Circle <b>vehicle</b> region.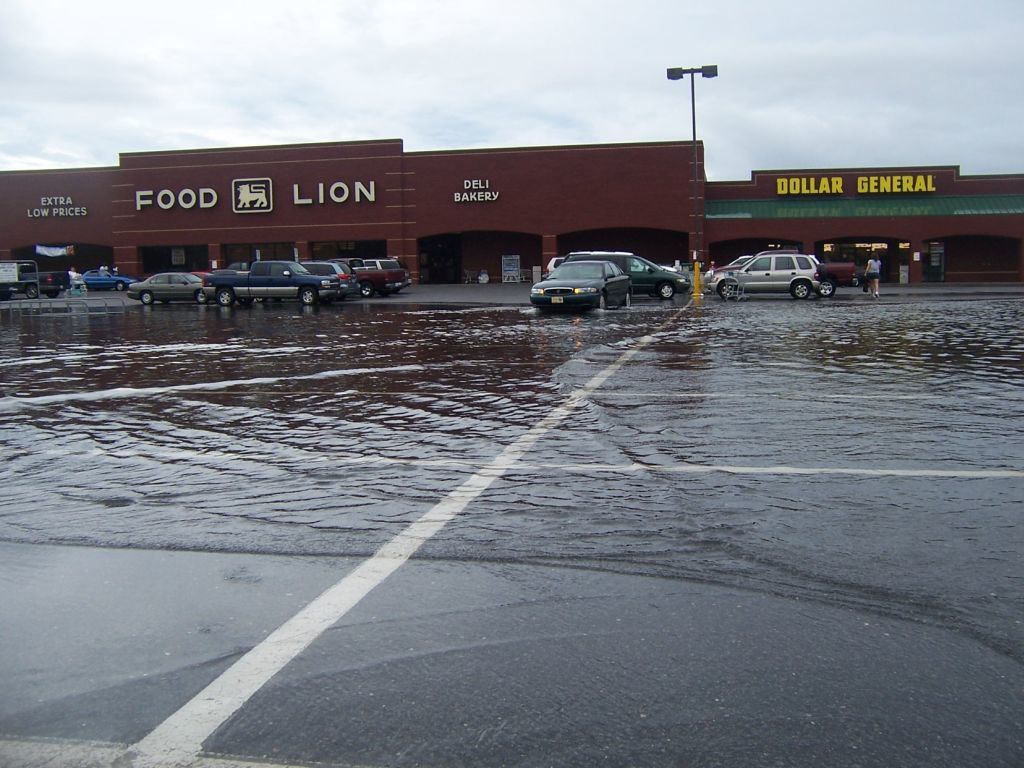
Region: x1=541 y1=257 x2=676 y2=288.
